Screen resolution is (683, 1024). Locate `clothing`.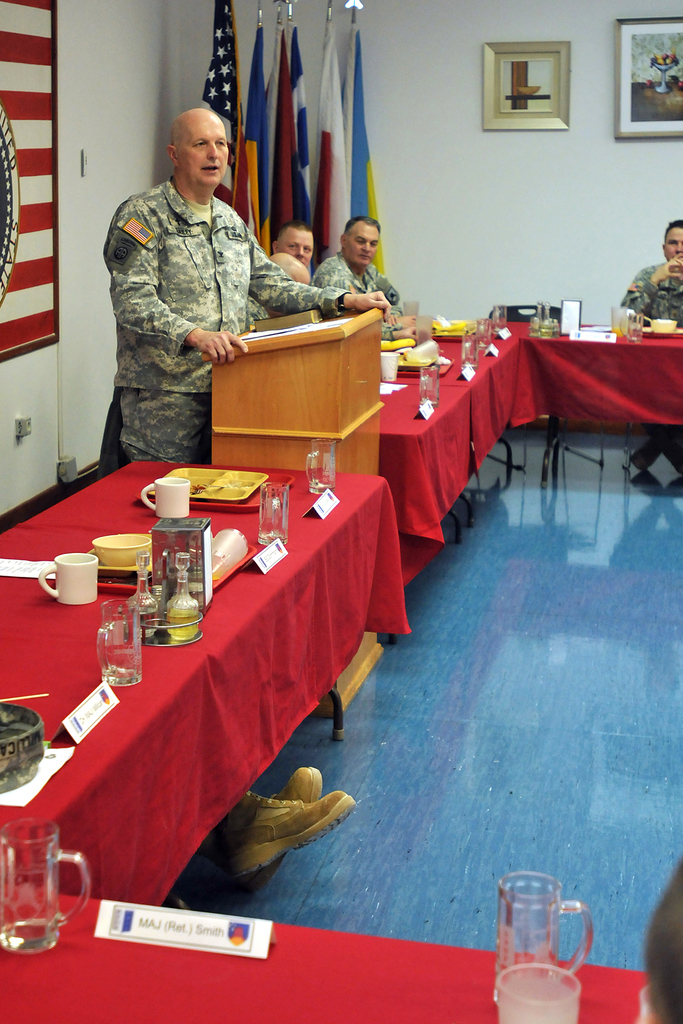
locate(93, 120, 289, 488).
